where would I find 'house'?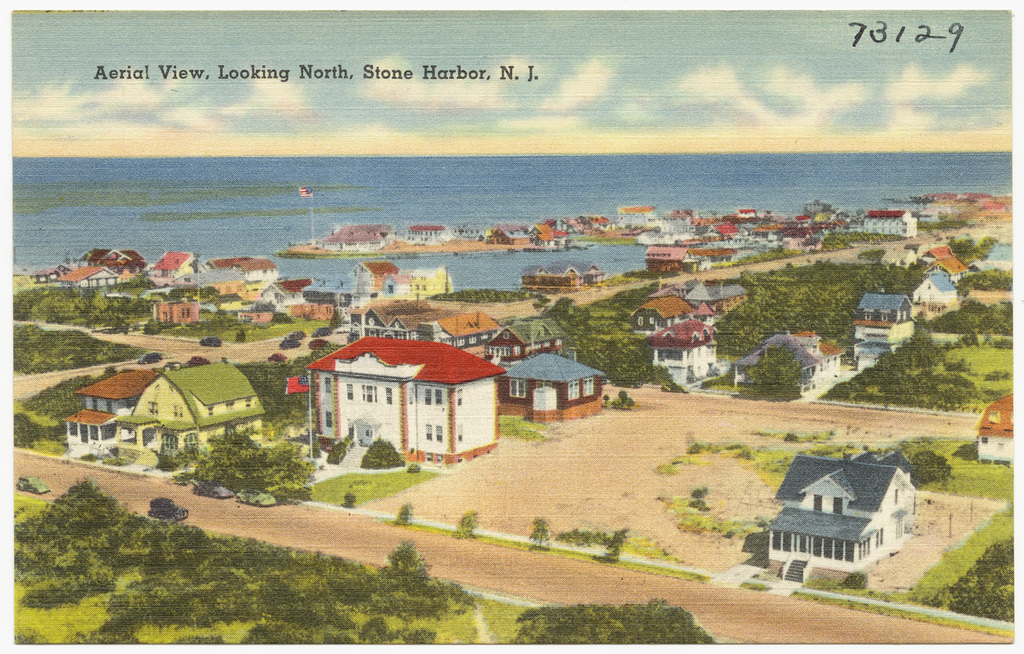
At [left=54, top=364, right=159, bottom=462].
